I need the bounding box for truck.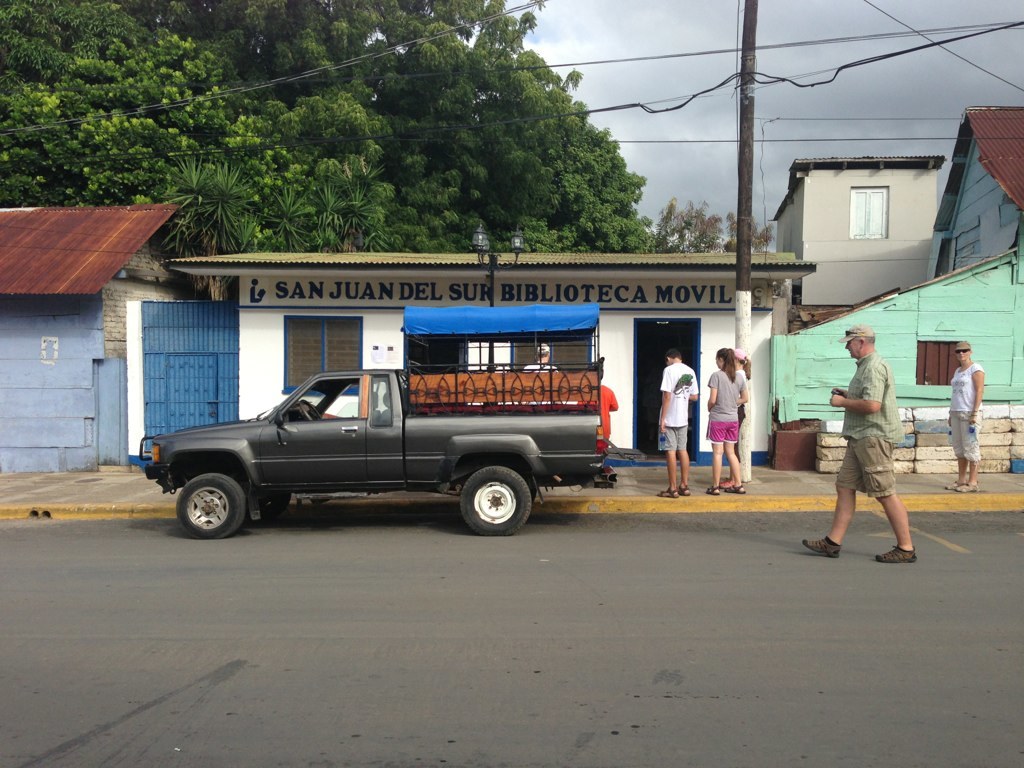
Here it is: locate(150, 341, 642, 539).
